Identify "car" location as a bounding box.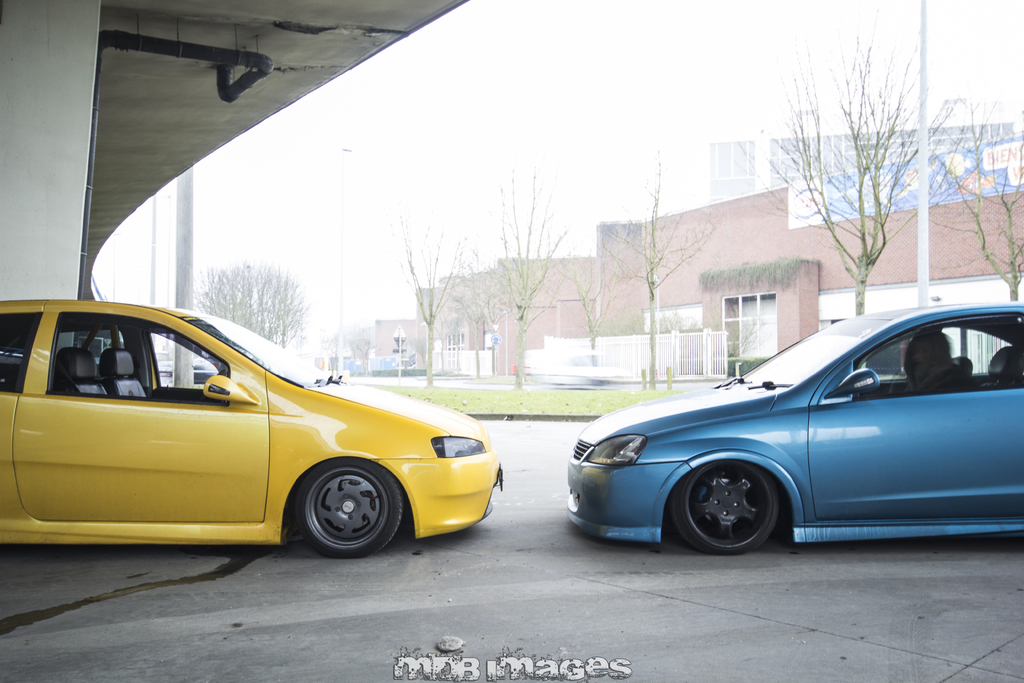
pyautogui.locateOnScreen(557, 309, 1023, 562).
